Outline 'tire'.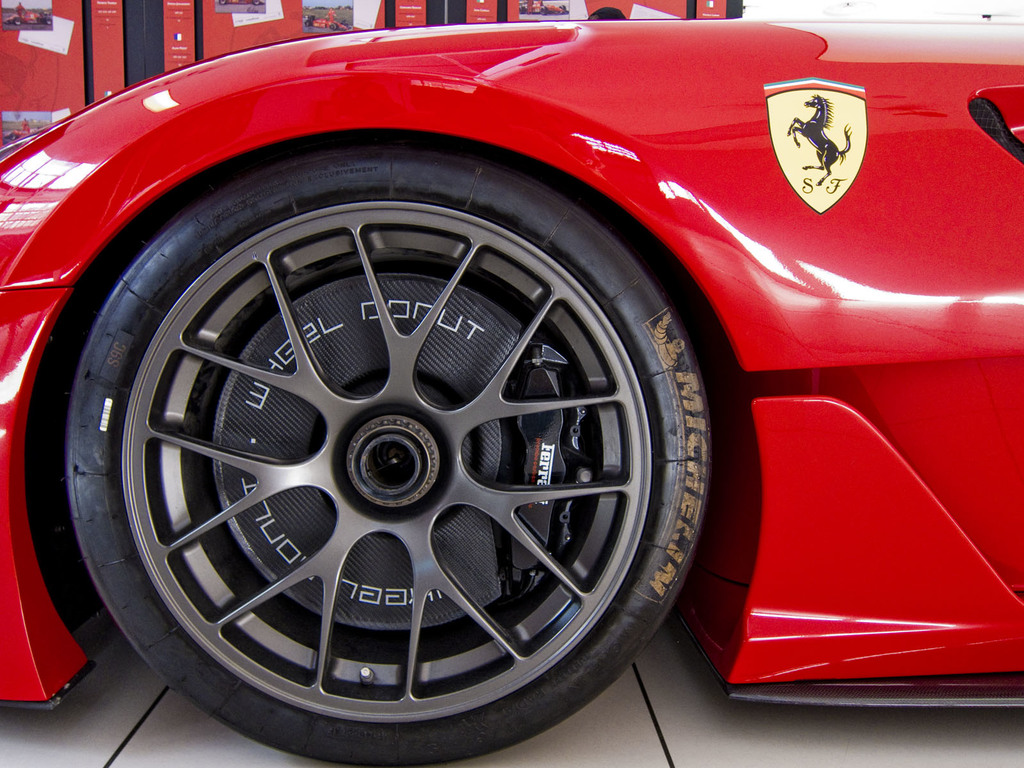
Outline: select_region(47, 18, 54, 26).
